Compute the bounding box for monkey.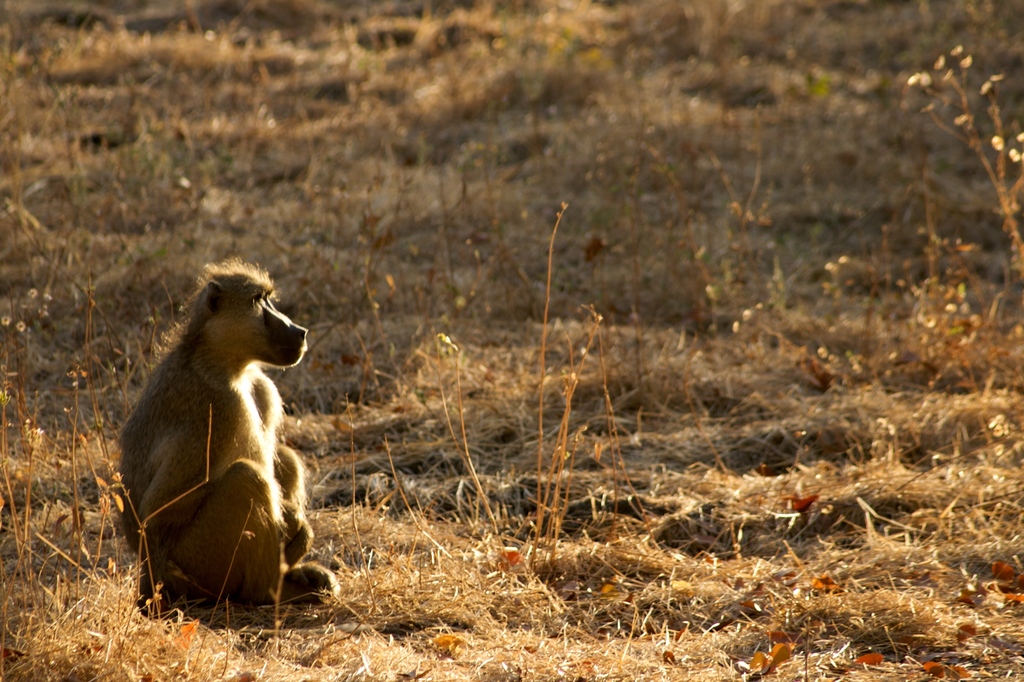
[104,263,321,638].
